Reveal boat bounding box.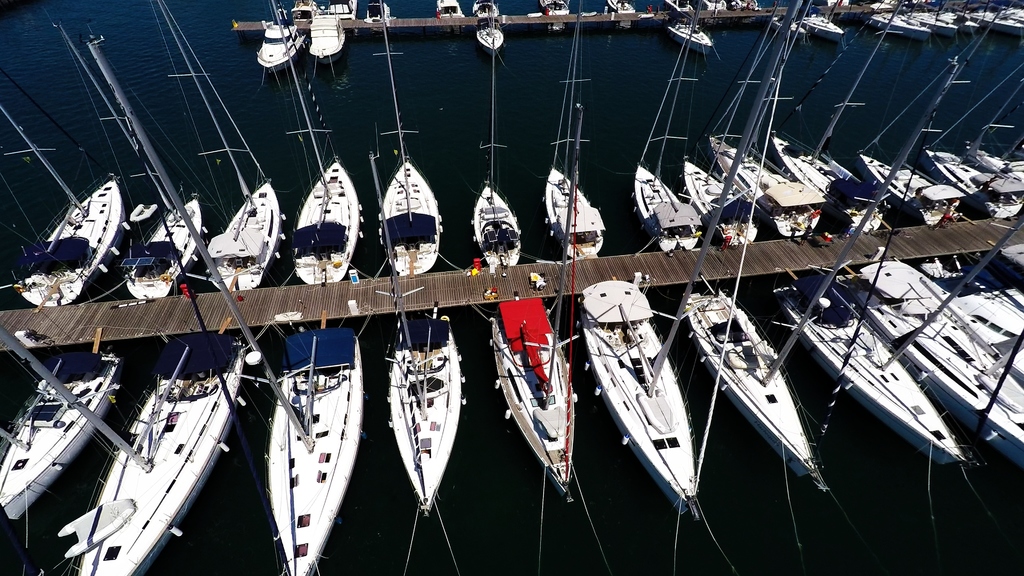
Revealed: left=856, top=0, right=970, bottom=223.
